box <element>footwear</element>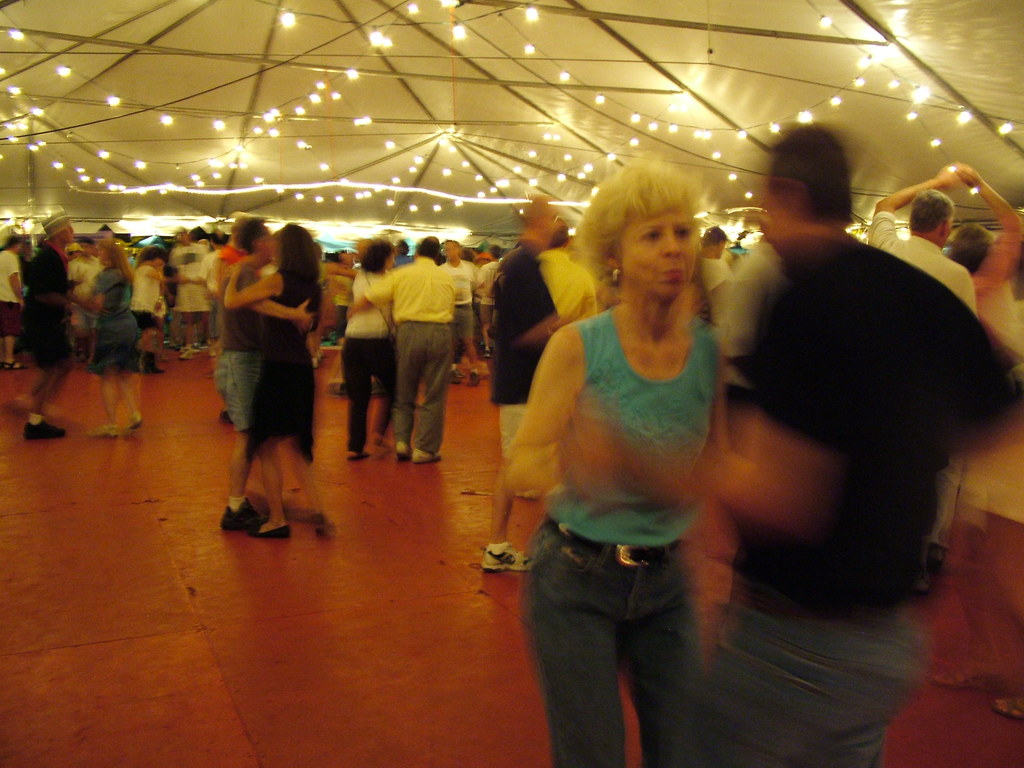
x1=397, y1=444, x2=412, y2=458
